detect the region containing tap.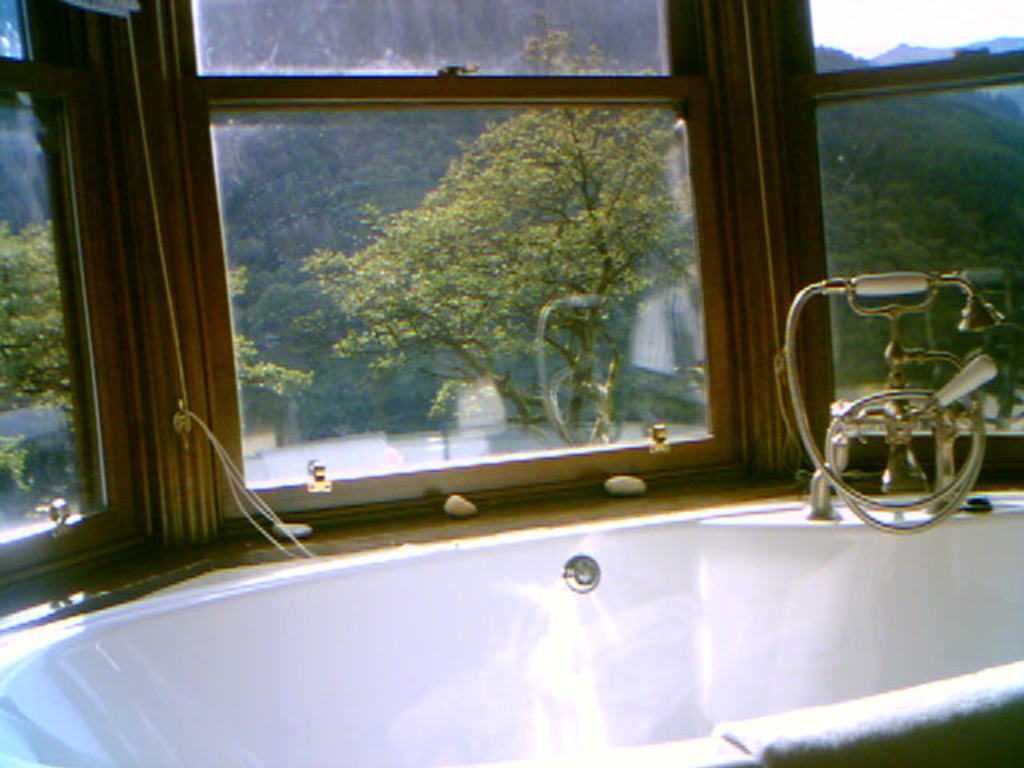
x1=784 y1=262 x2=1006 y2=536.
